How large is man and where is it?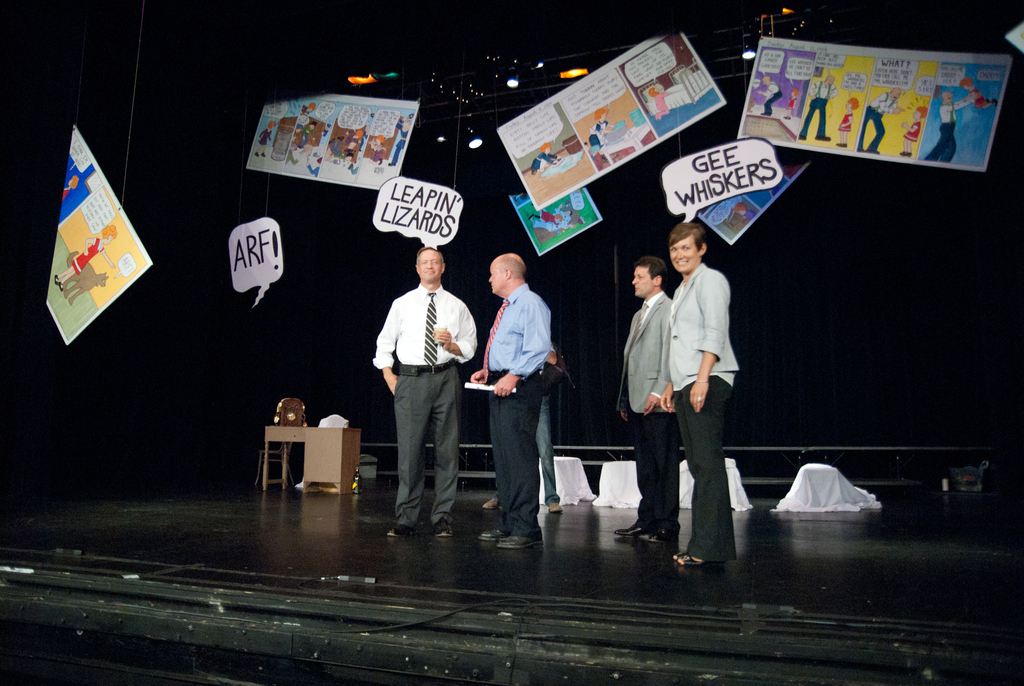
Bounding box: detection(473, 254, 553, 550).
